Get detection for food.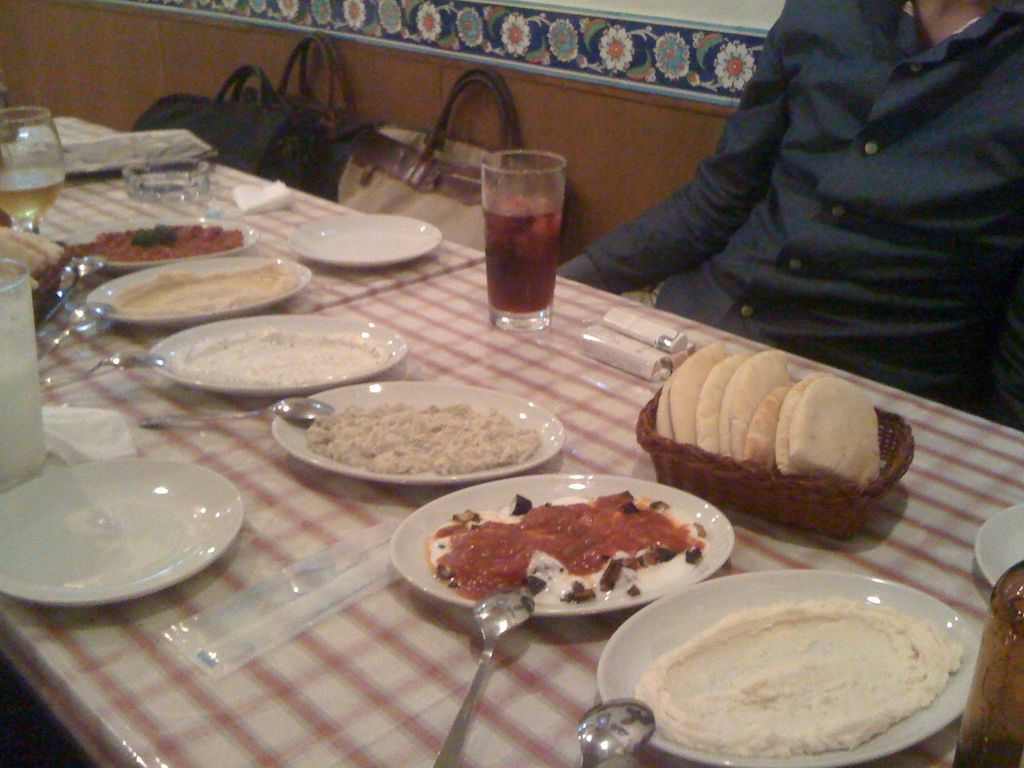
Detection: box=[70, 226, 247, 260].
